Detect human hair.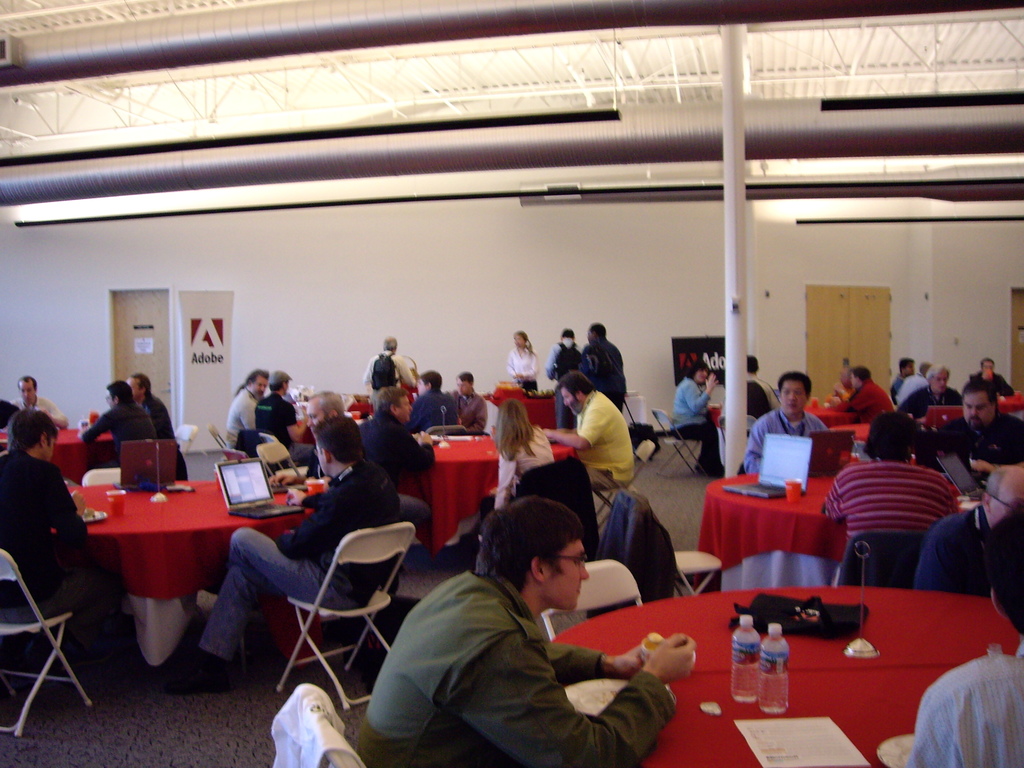
Detected at box(981, 467, 1004, 499).
